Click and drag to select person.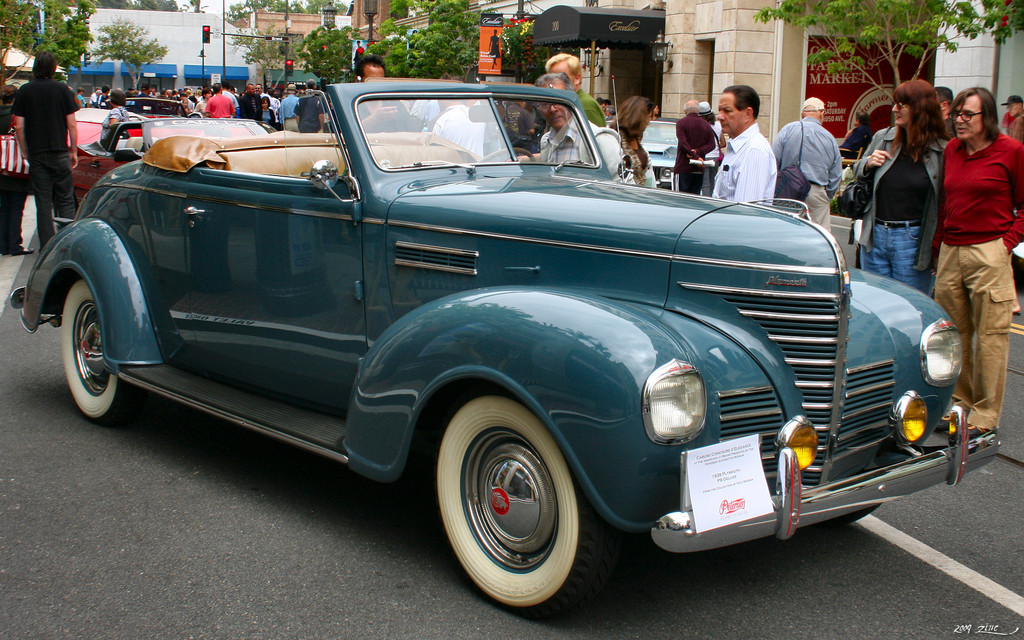
Selection: x1=701 y1=97 x2=724 y2=149.
